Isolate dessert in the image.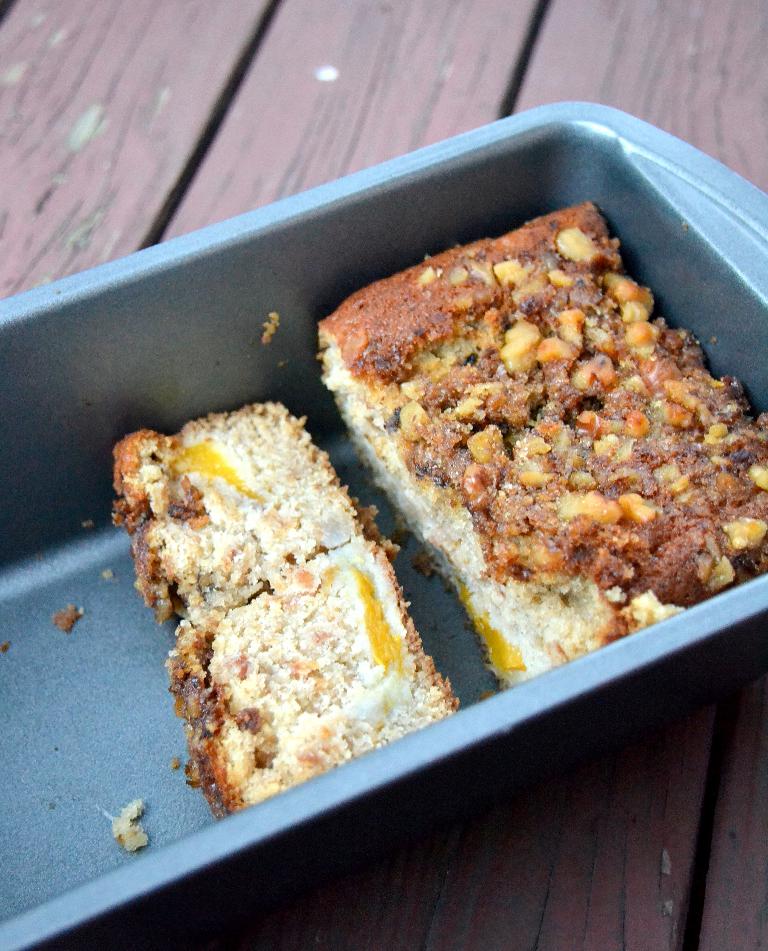
Isolated region: (x1=115, y1=406, x2=465, y2=815).
